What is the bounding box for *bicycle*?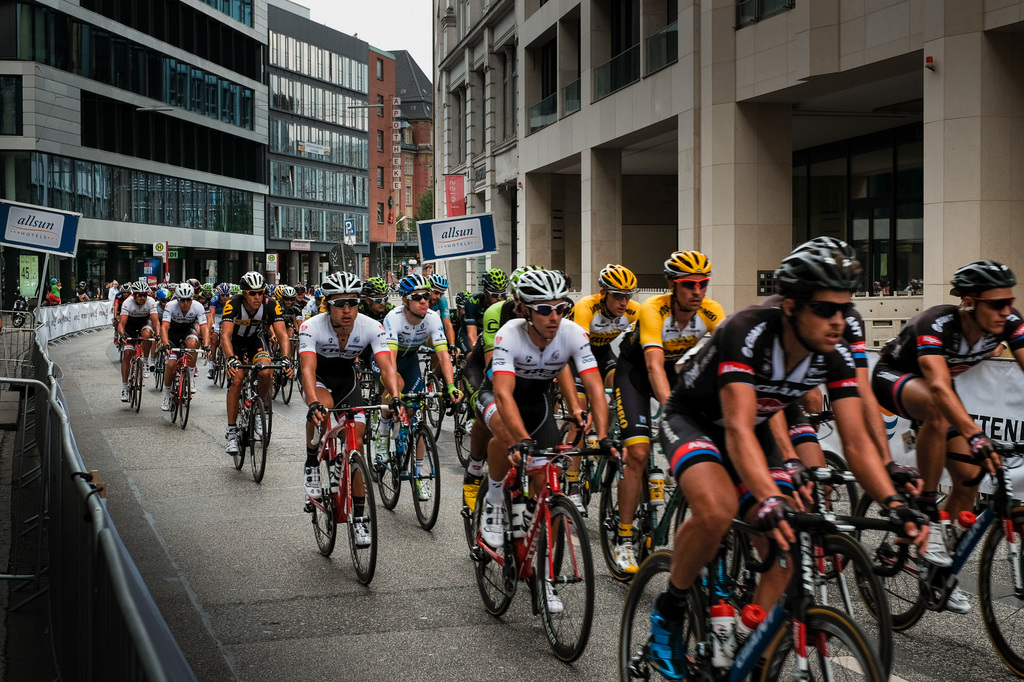
{"left": 317, "top": 399, "right": 399, "bottom": 587}.
